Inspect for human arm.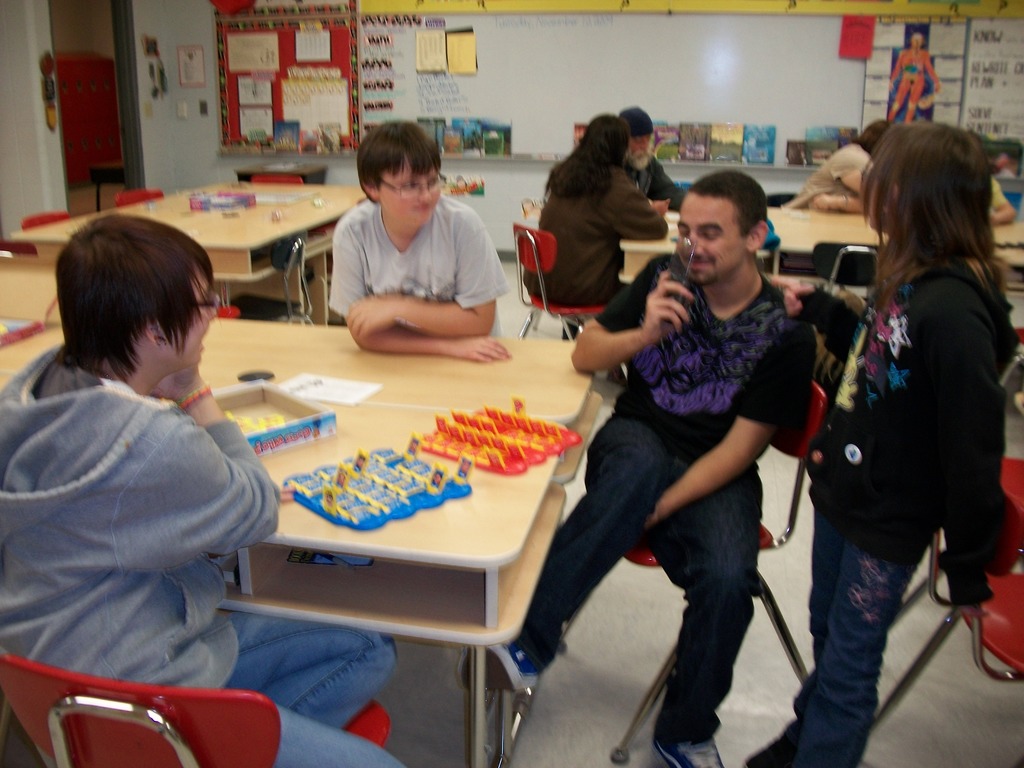
Inspection: (left=915, top=288, right=1009, bottom=630).
